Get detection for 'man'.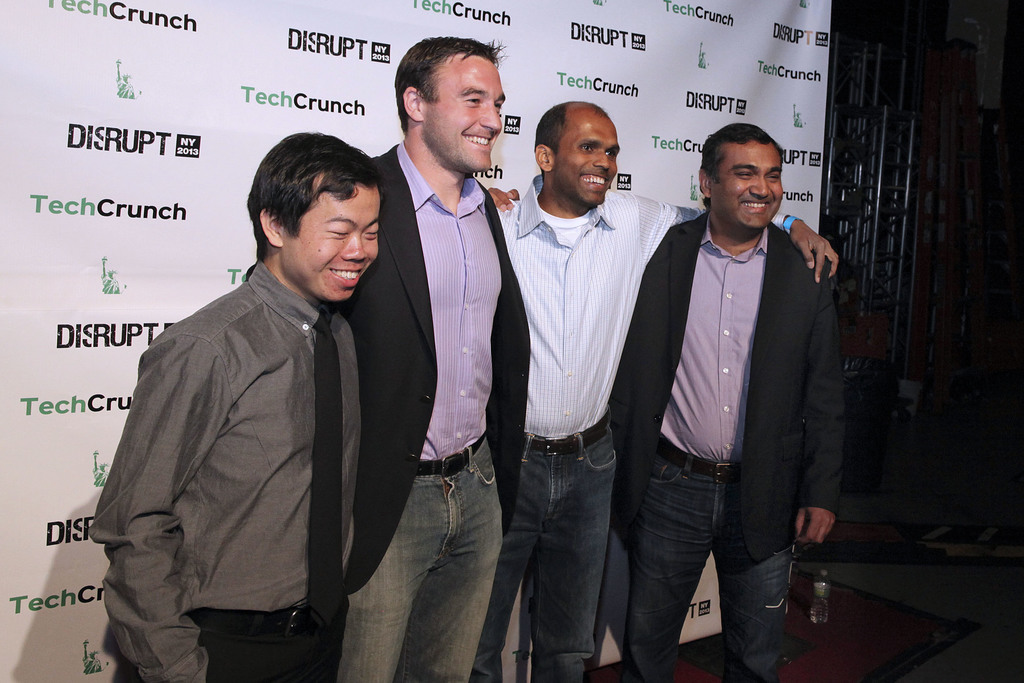
Detection: <bbox>482, 118, 854, 682</bbox>.
